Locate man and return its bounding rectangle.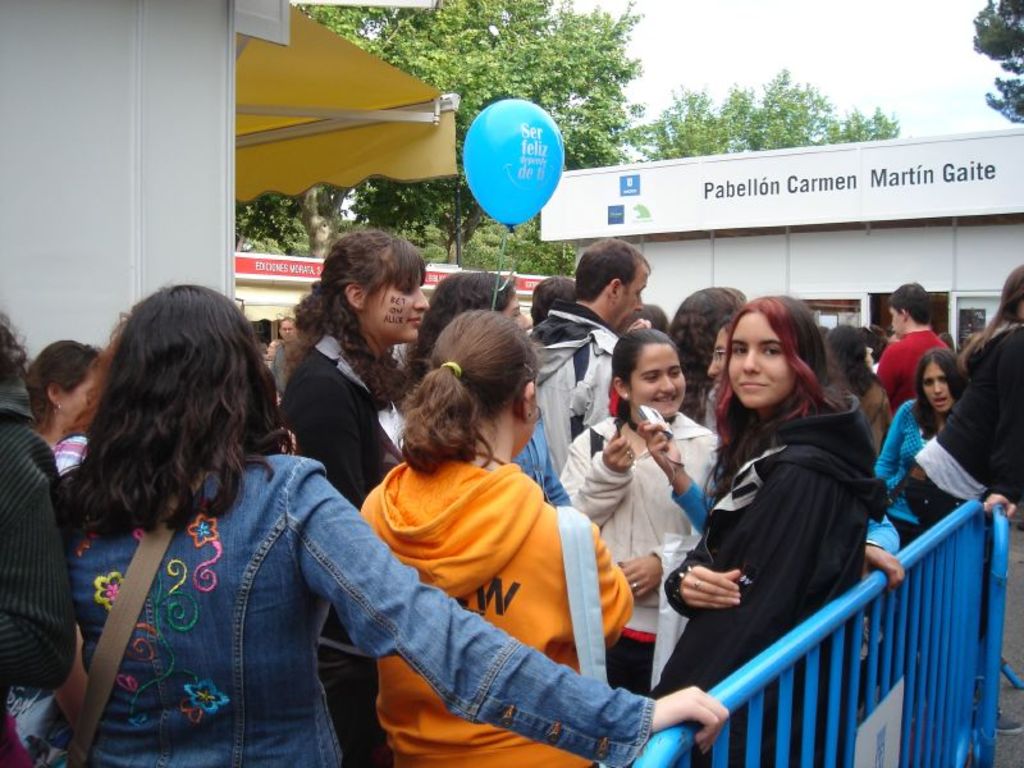
select_region(881, 282, 957, 413).
